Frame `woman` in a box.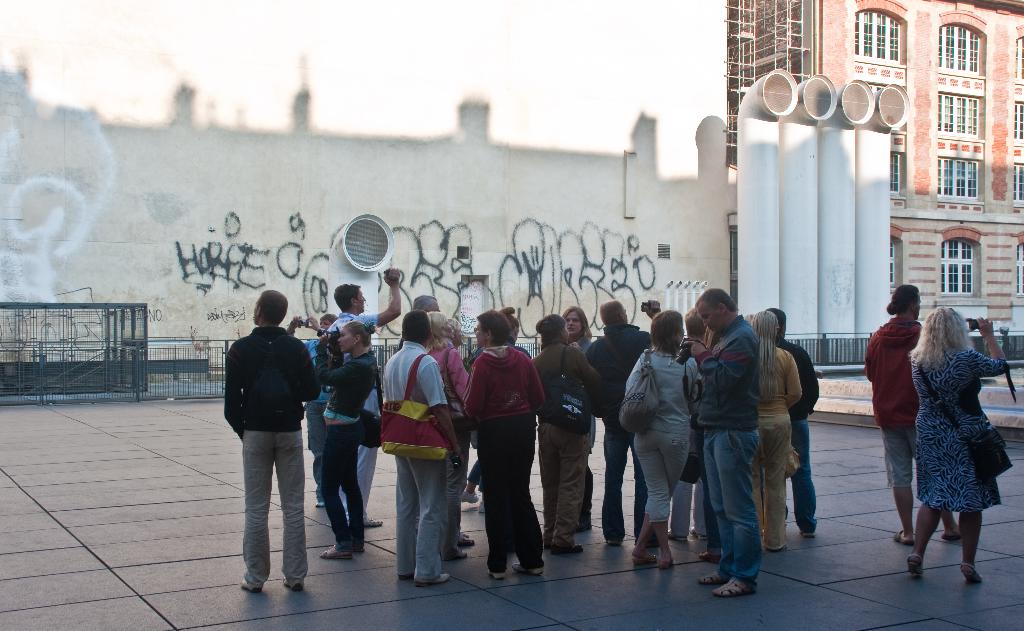
455,305,548,582.
